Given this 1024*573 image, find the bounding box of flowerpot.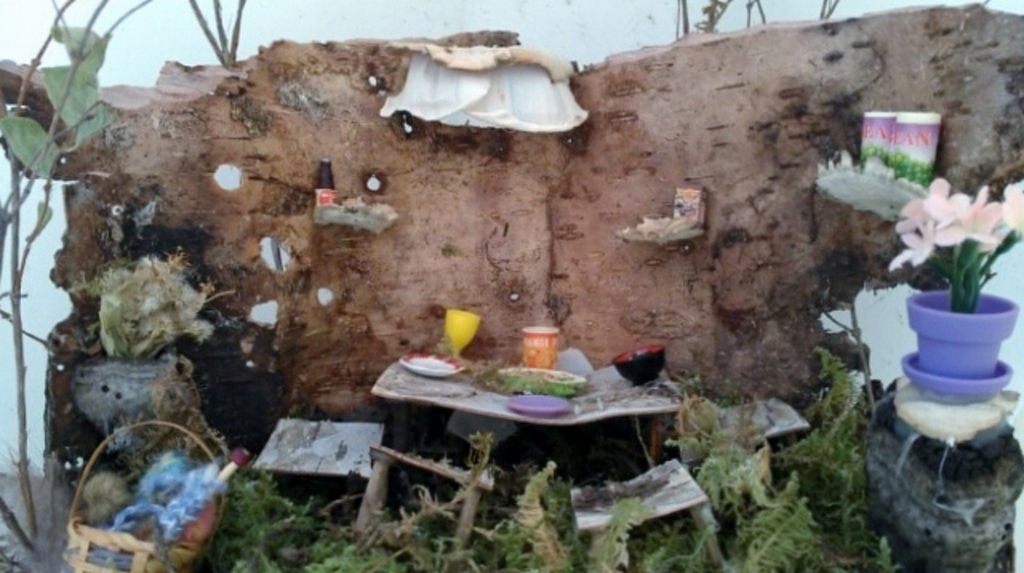
x1=904 y1=250 x2=1021 y2=418.
